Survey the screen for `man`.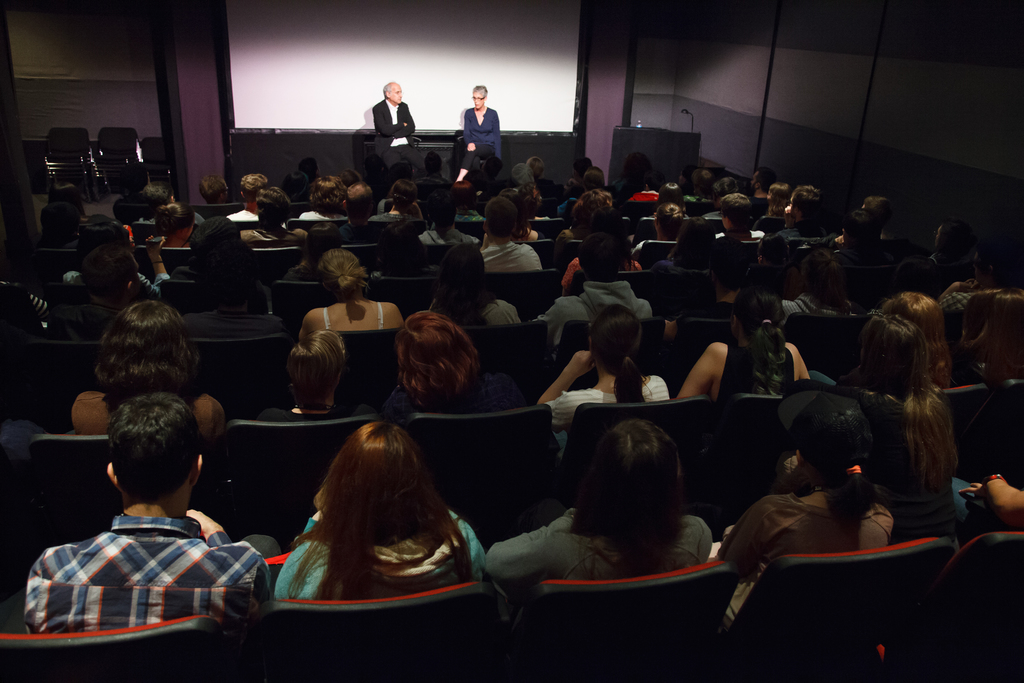
Survey found: pyautogui.locateOnScreen(484, 192, 557, 276).
